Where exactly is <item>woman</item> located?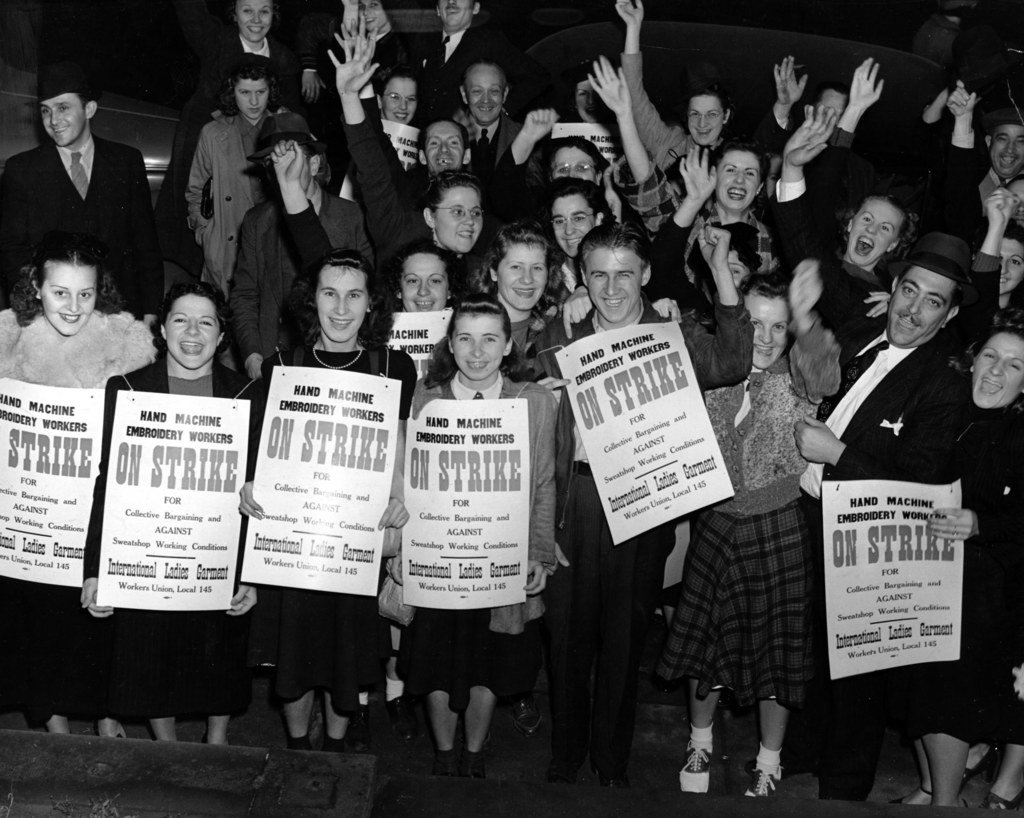
Its bounding box is region(232, 247, 405, 758).
